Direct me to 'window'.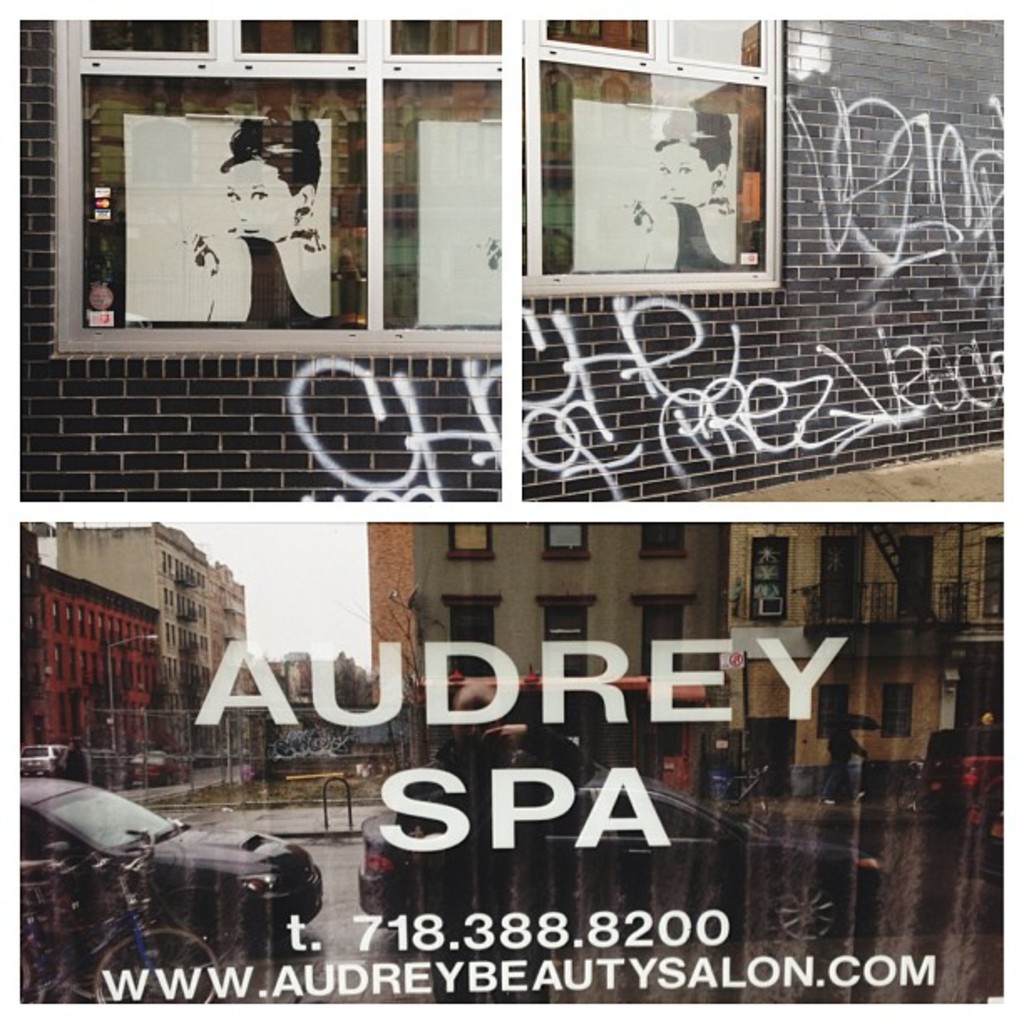
Direction: 815 683 852 745.
